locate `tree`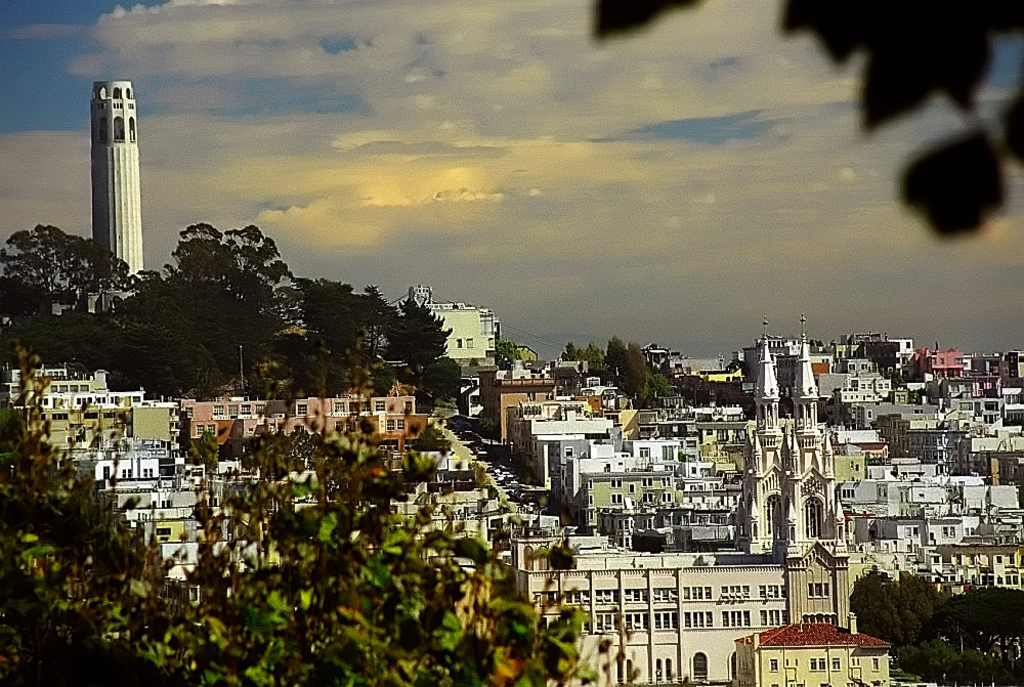
371,280,444,376
